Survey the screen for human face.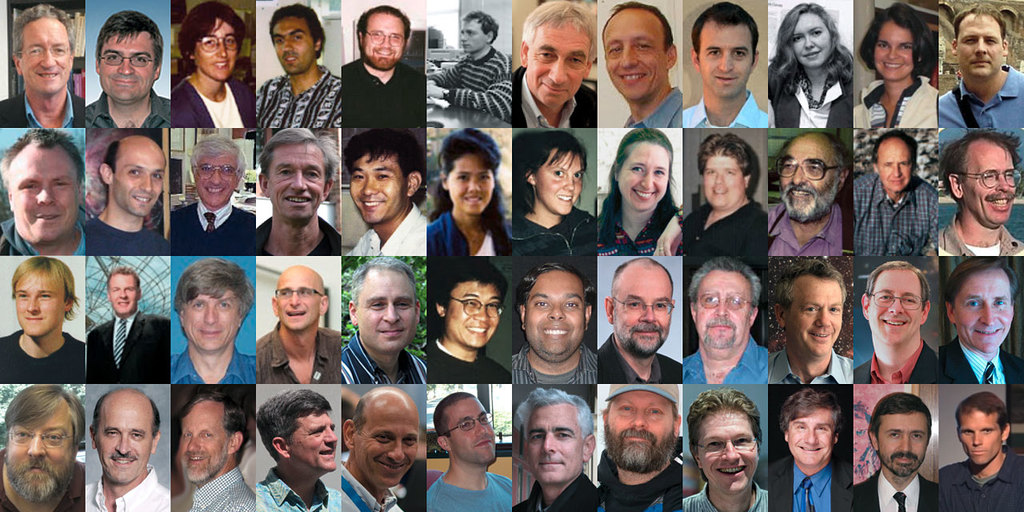
Survey found: region(348, 151, 401, 224).
